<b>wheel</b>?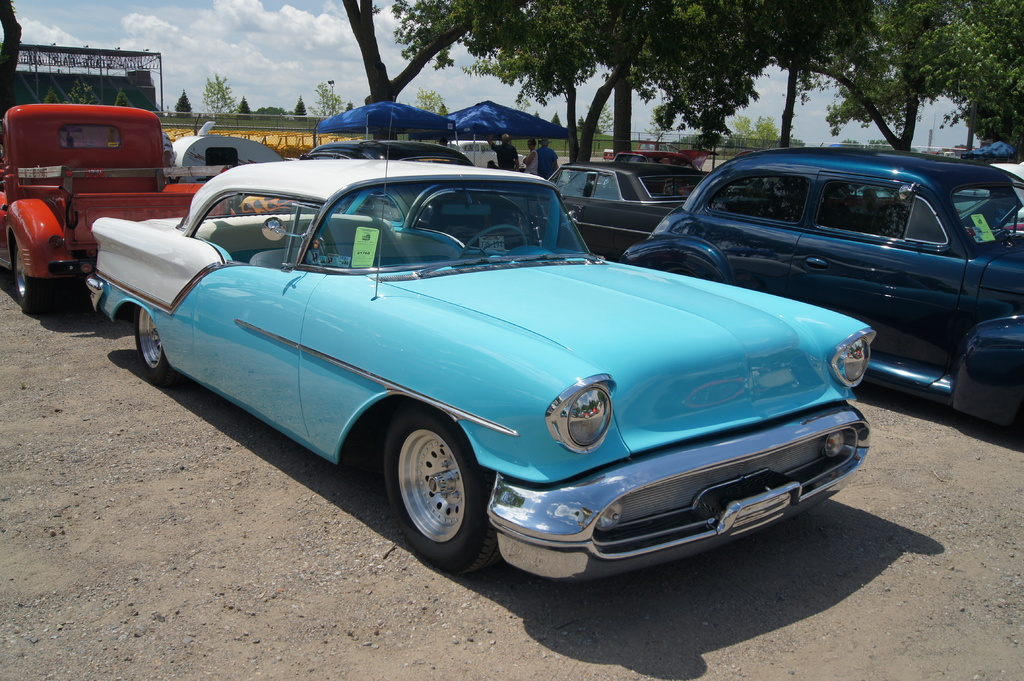
129,305,186,389
